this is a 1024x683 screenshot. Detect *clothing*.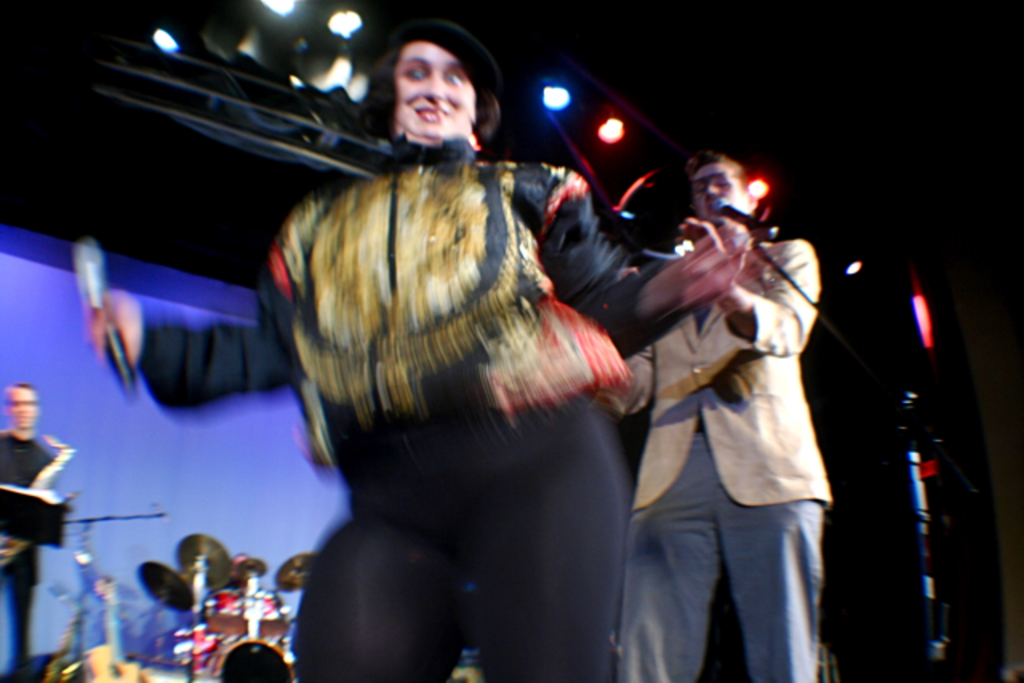
rect(0, 432, 54, 669).
